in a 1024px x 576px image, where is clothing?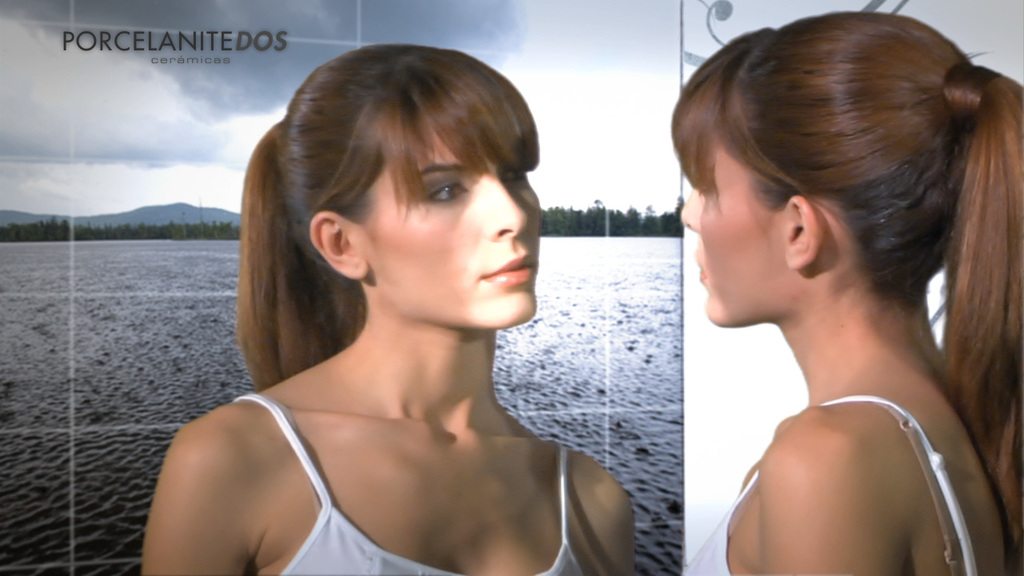
[left=233, top=394, right=586, bottom=575].
